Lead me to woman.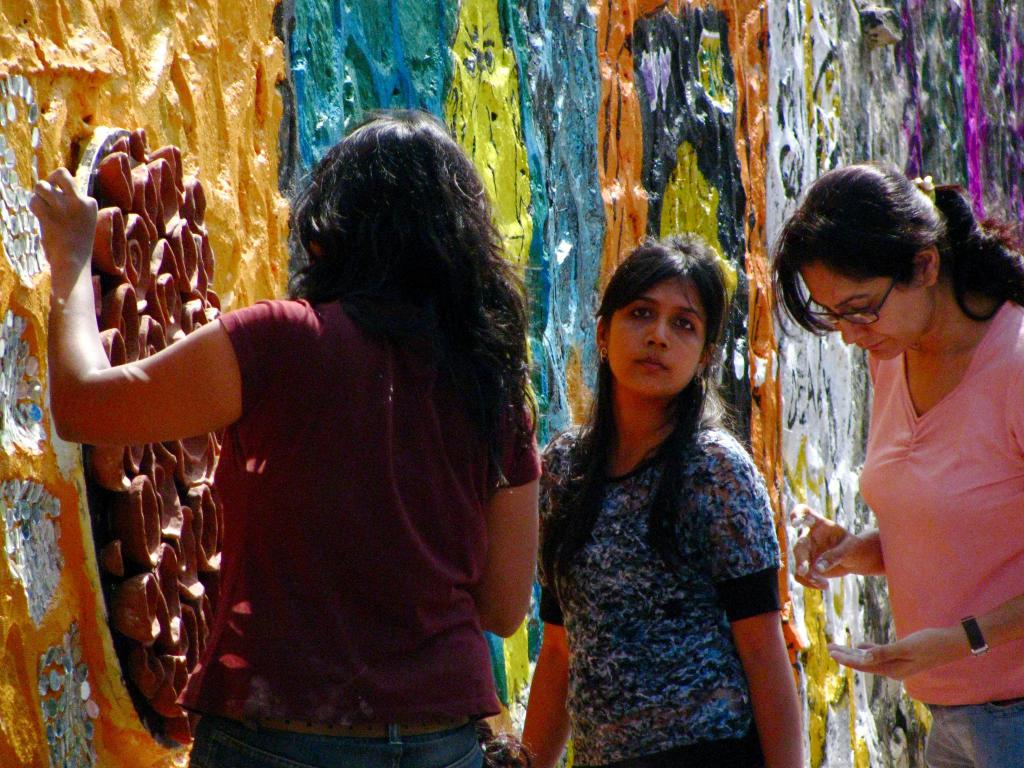
Lead to 513/225/804/767.
